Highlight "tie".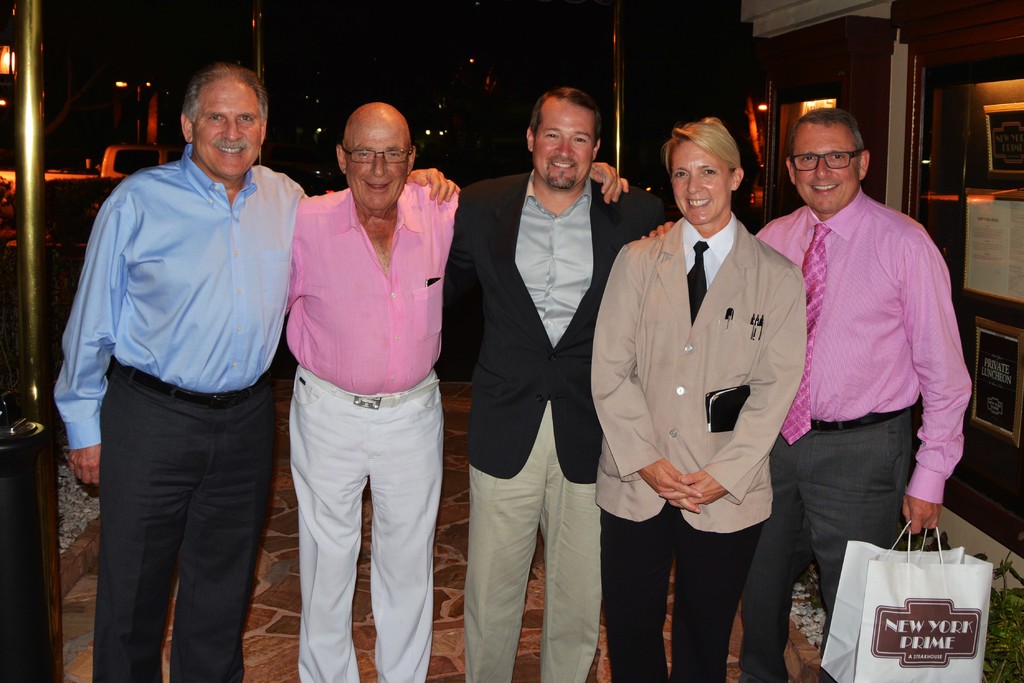
Highlighted region: [688, 242, 705, 327].
